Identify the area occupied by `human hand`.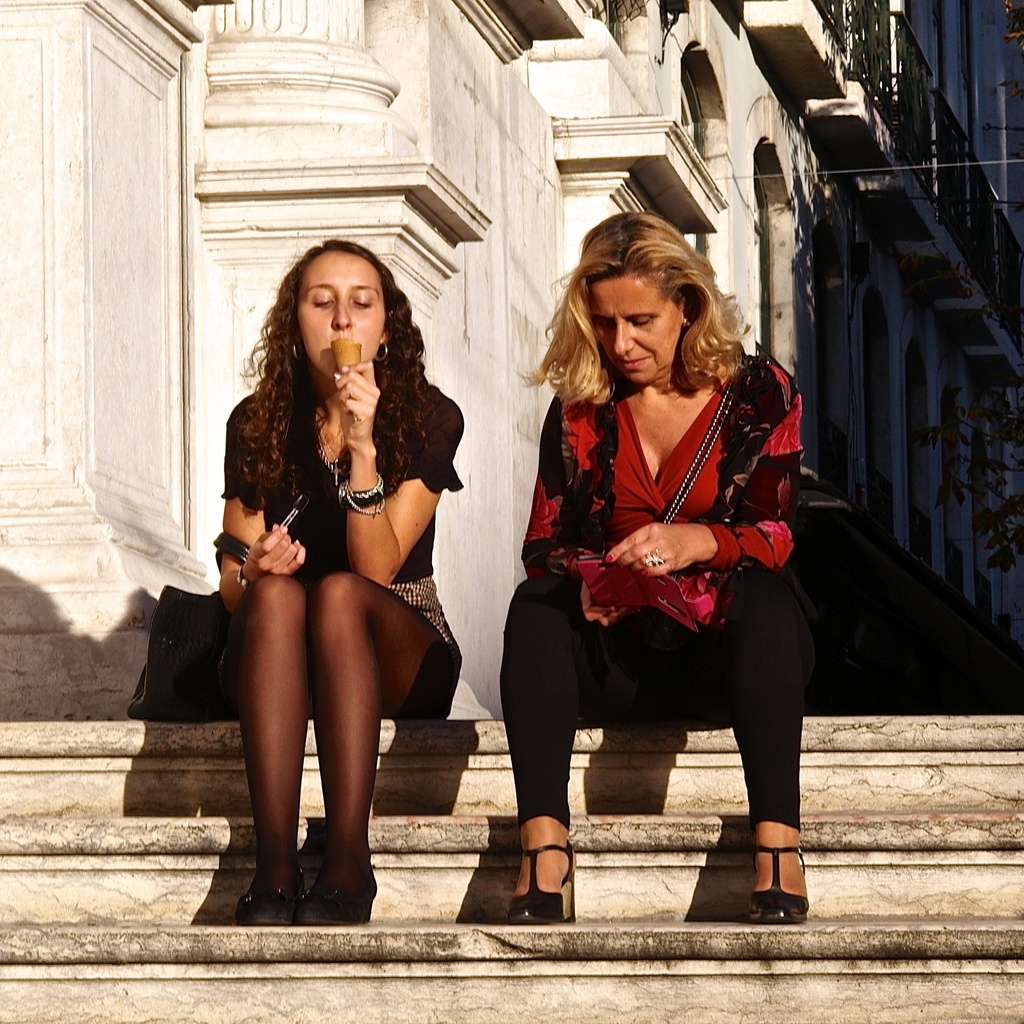
Area: l=600, t=520, r=701, b=584.
